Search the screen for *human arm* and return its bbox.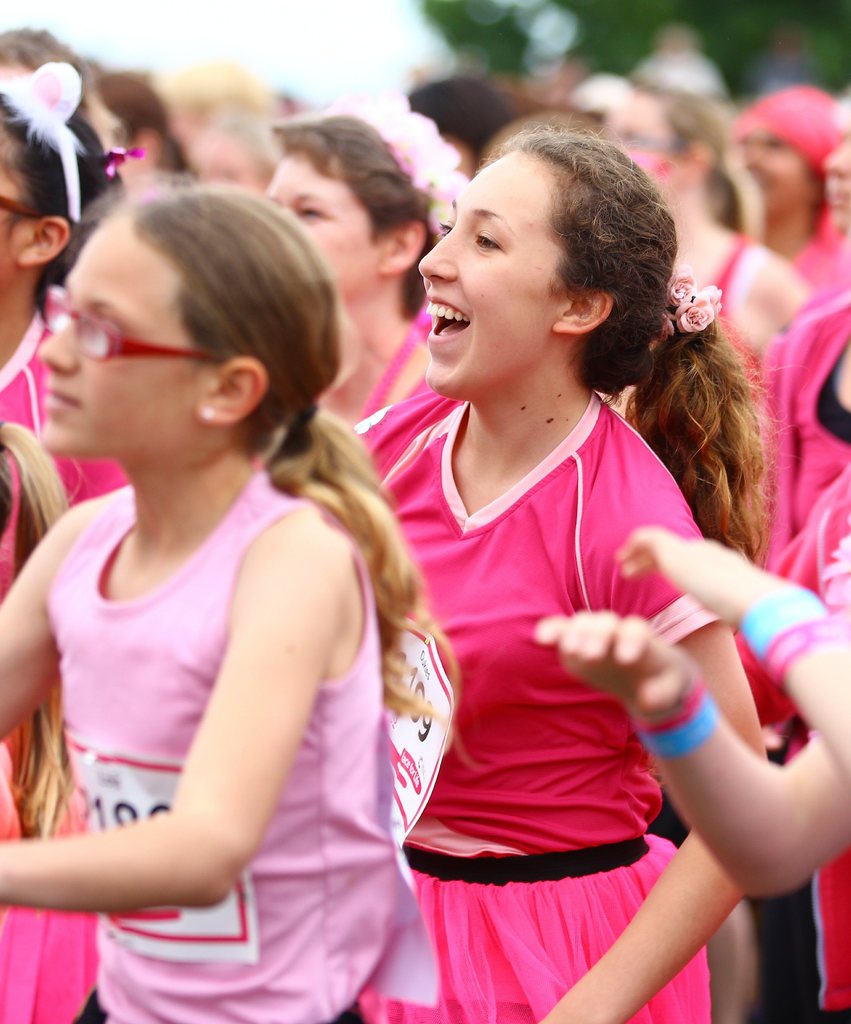
Found: [540, 447, 758, 1023].
